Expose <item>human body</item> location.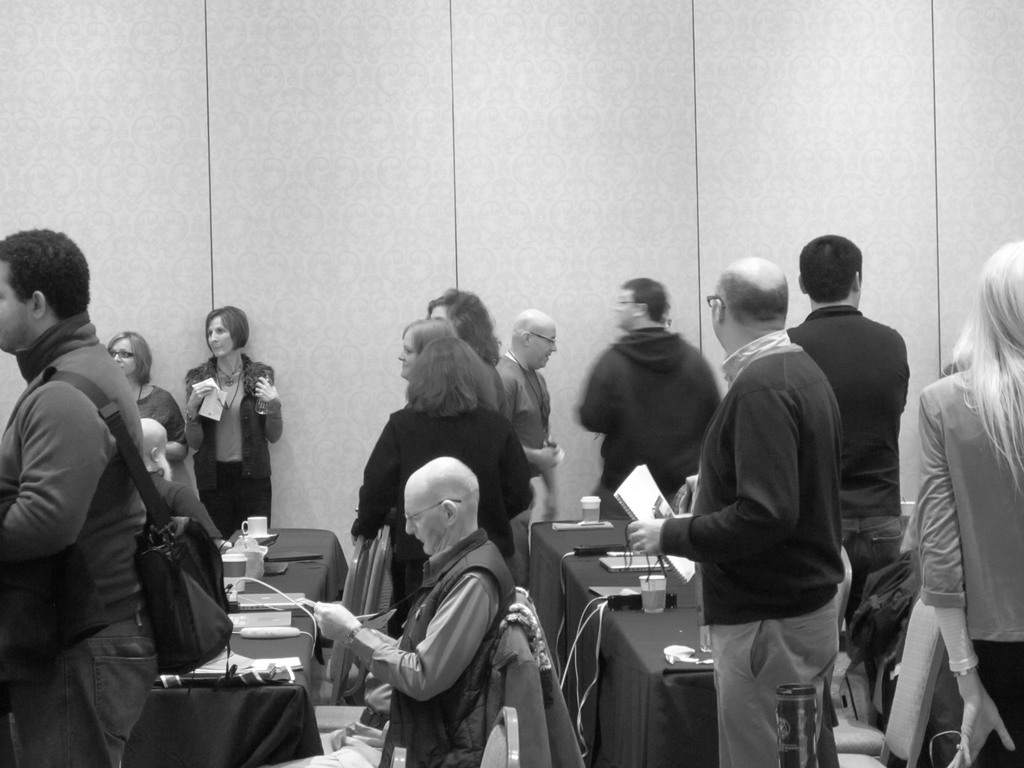
Exposed at bbox=(879, 237, 1023, 761).
